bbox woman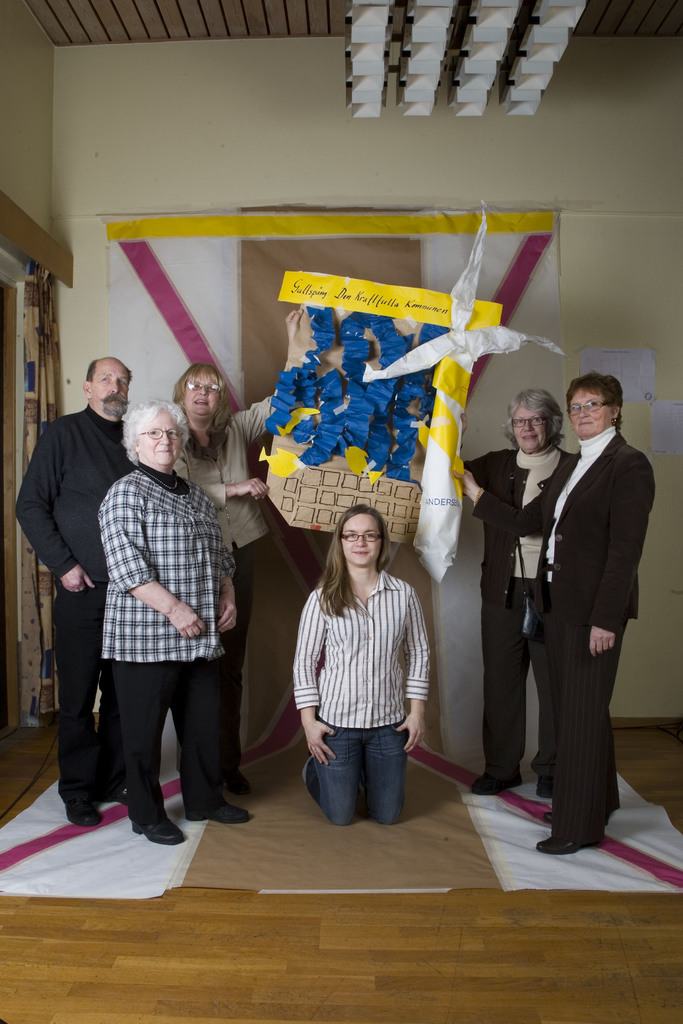
pyautogui.locateOnScreen(449, 388, 572, 808)
